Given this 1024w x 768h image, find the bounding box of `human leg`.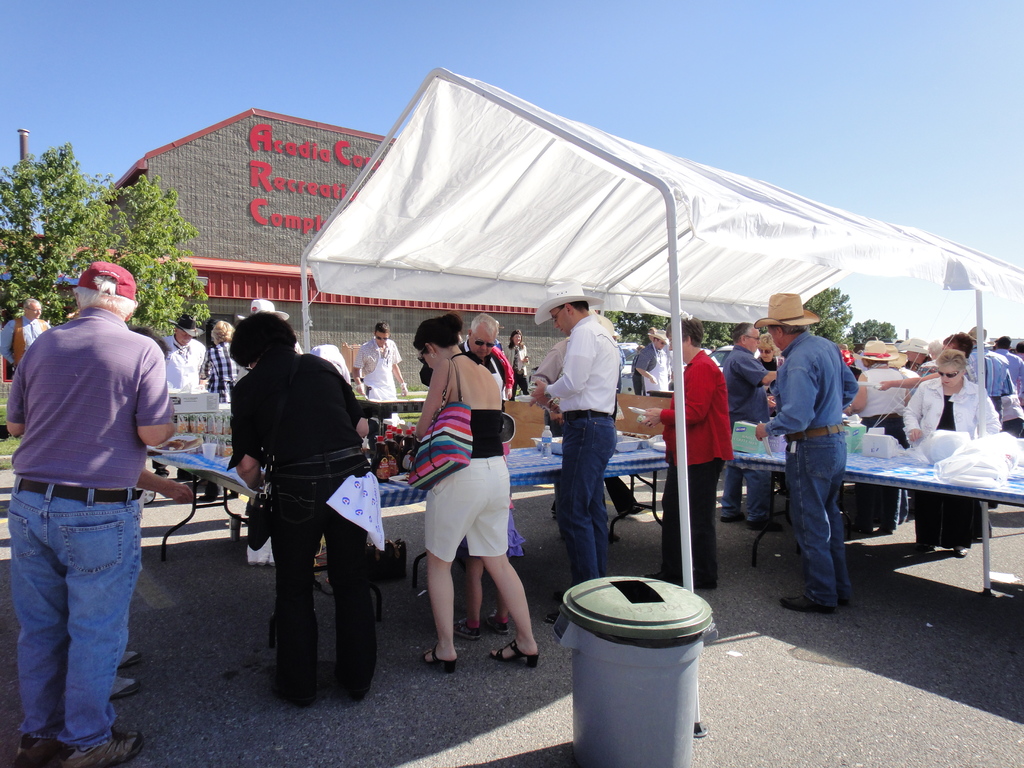
(271,478,325,703).
